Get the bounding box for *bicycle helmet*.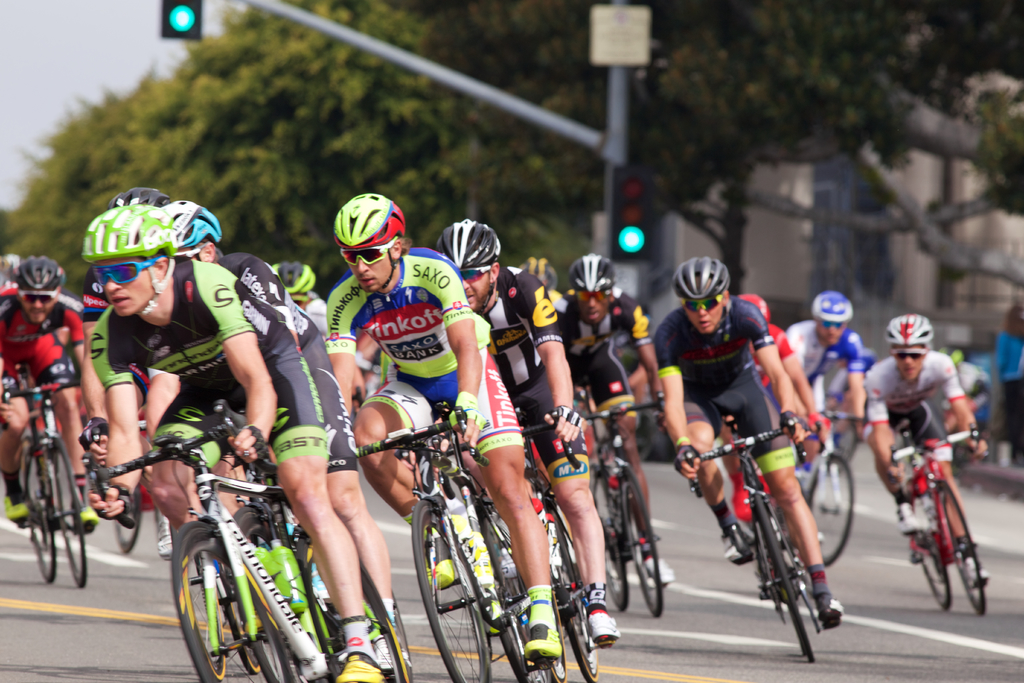
locate(887, 310, 929, 346).
